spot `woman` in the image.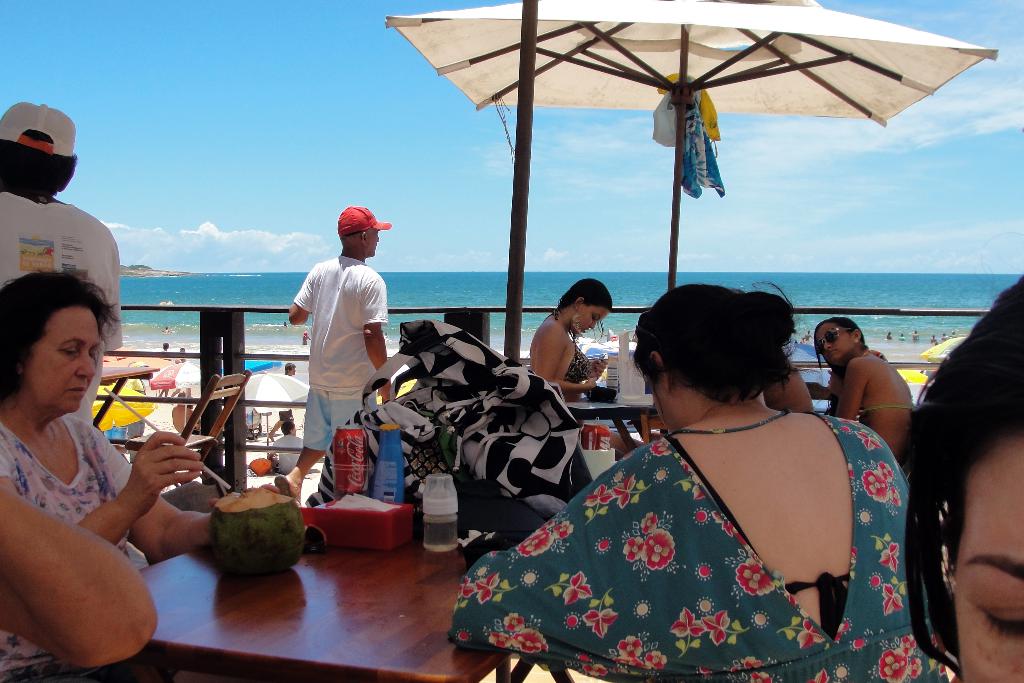
`woman` found at l=808, t=316, r=915, b=465.
